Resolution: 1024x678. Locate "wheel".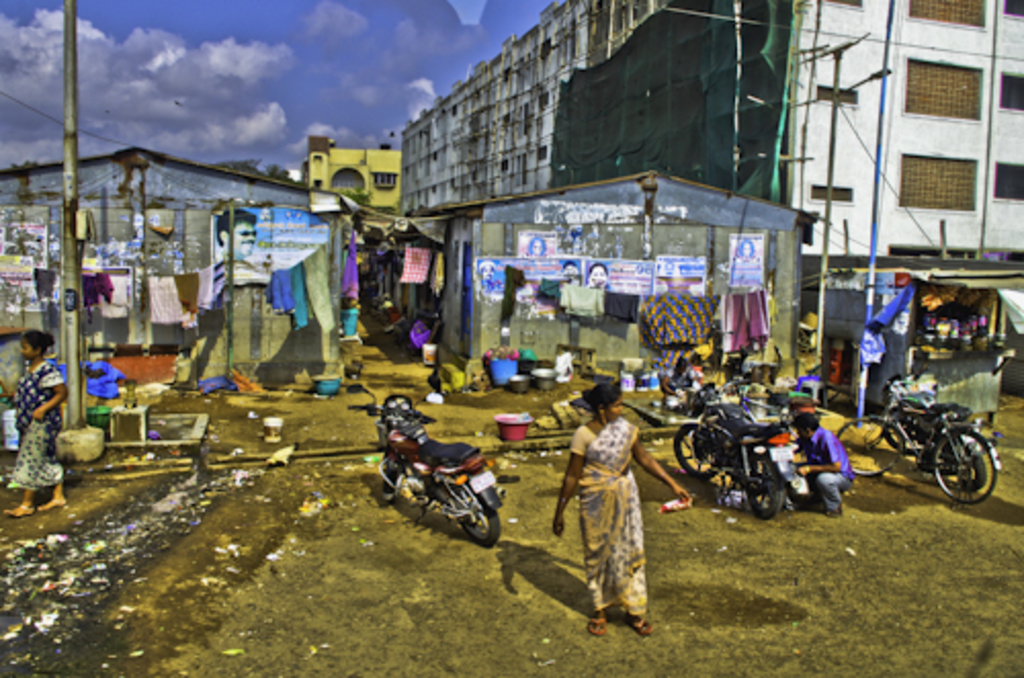
(672,422,721,483).
